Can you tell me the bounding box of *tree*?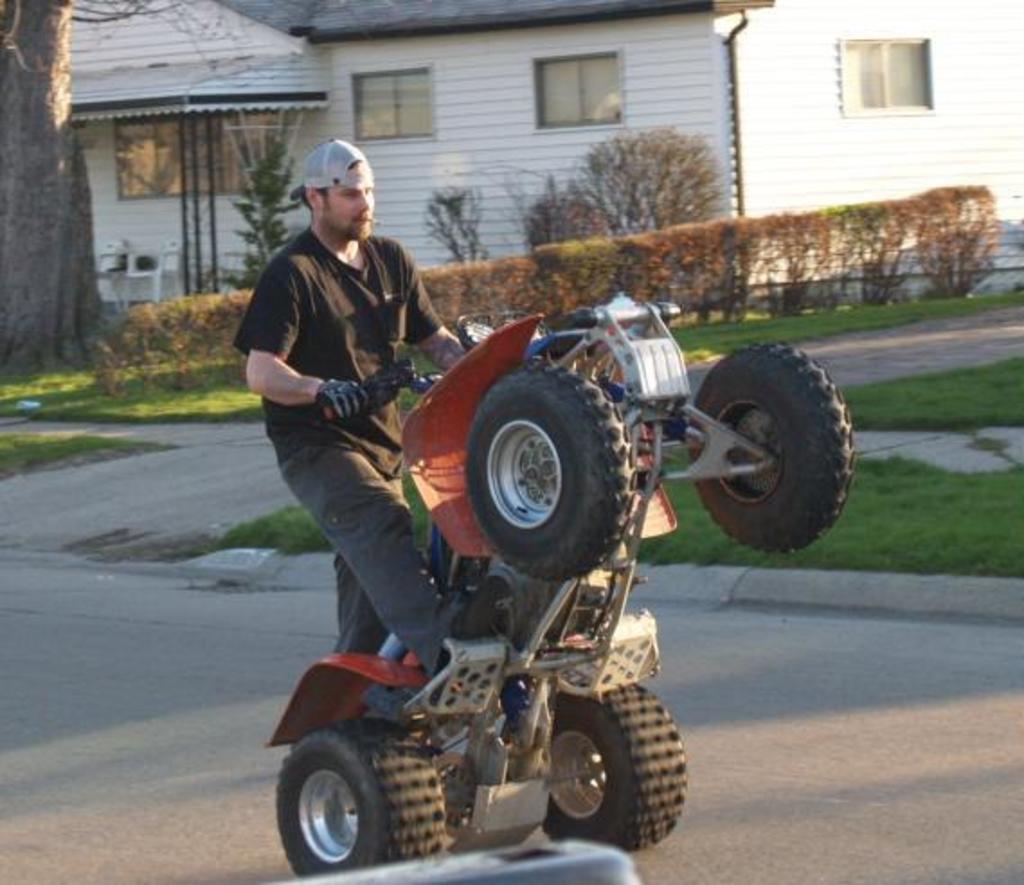
detection(527, 173, 617, 257).
